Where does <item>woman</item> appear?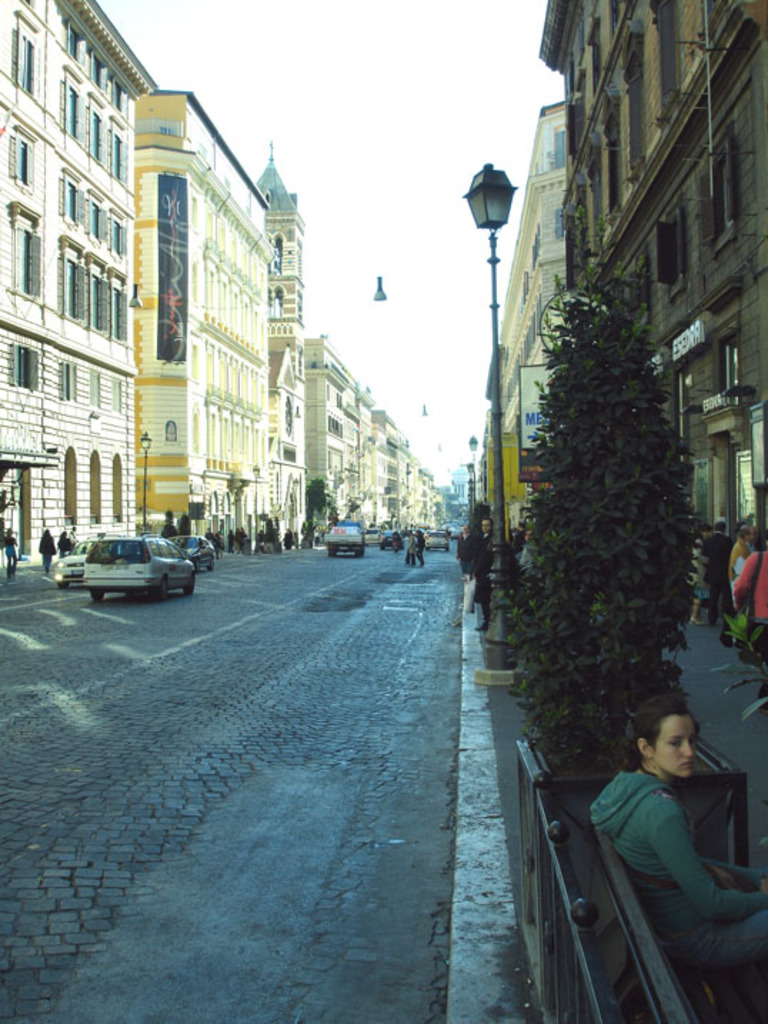
Appears at {"x1": 732, "y1": 526, "x2": 767, "y2": 648}.
